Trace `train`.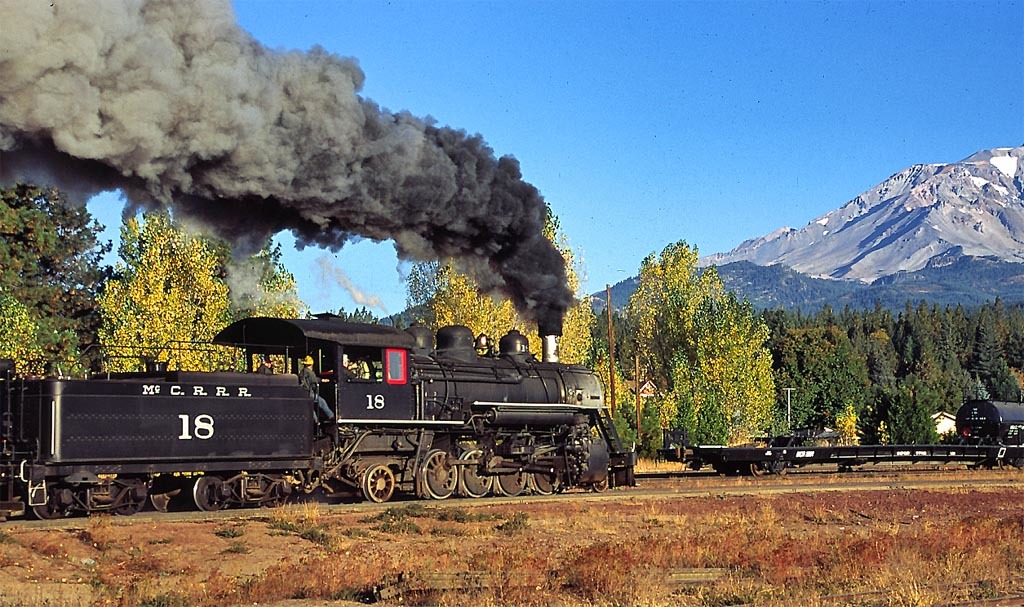
Traced to {"x1": 658, "y1": 390, "x2": 1023, "y2": 475}.
